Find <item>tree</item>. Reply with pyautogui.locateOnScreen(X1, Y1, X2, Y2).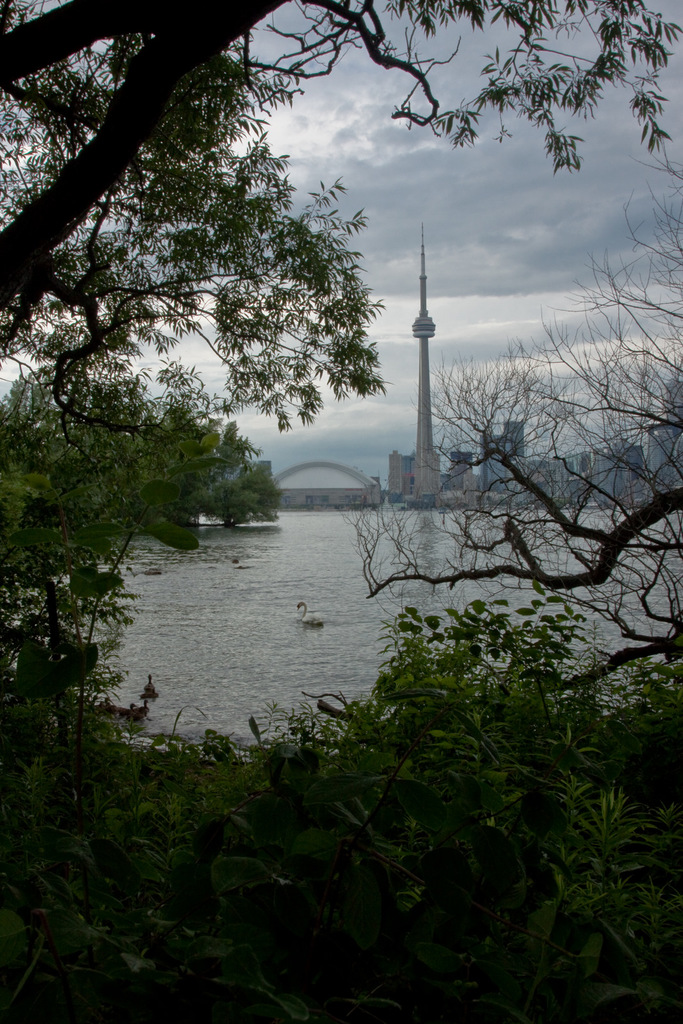
pyautogui.locateOnScreen(0, 366, 280, 574).
